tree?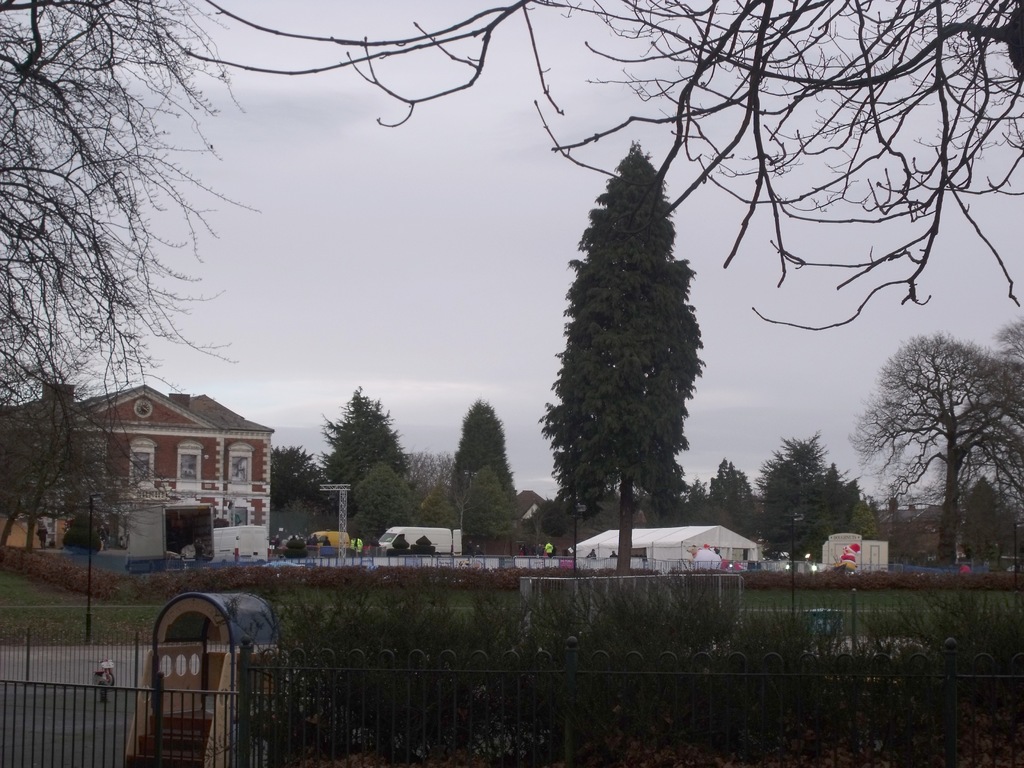
box(963, 470, 1002, 574)
